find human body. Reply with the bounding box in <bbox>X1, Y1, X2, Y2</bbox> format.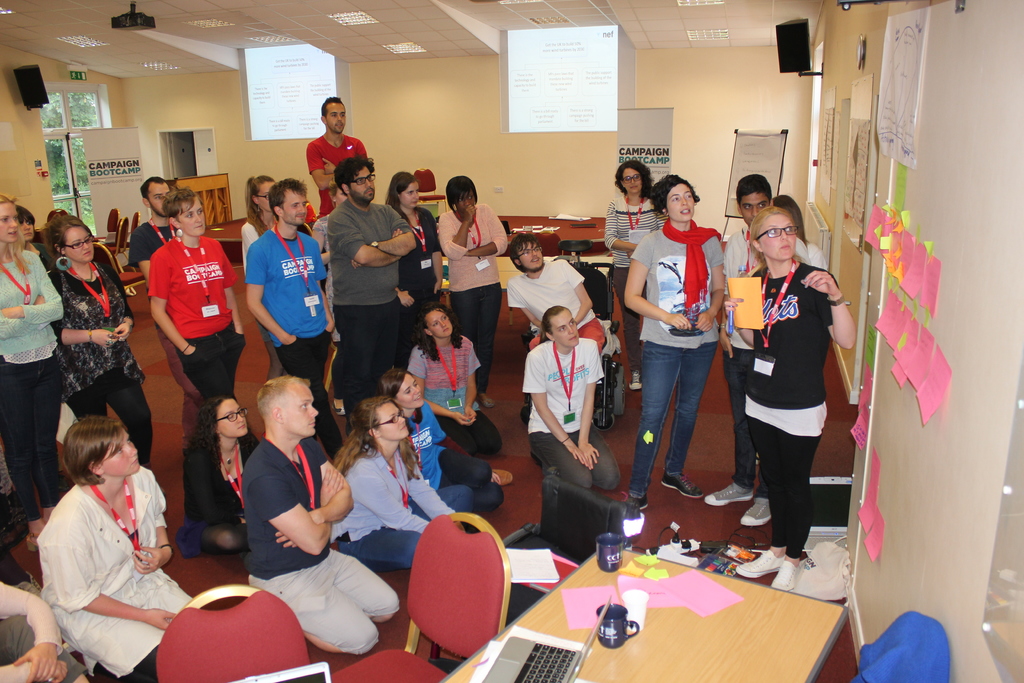
<bbox>133, 170, 167, 290</bbox>.
